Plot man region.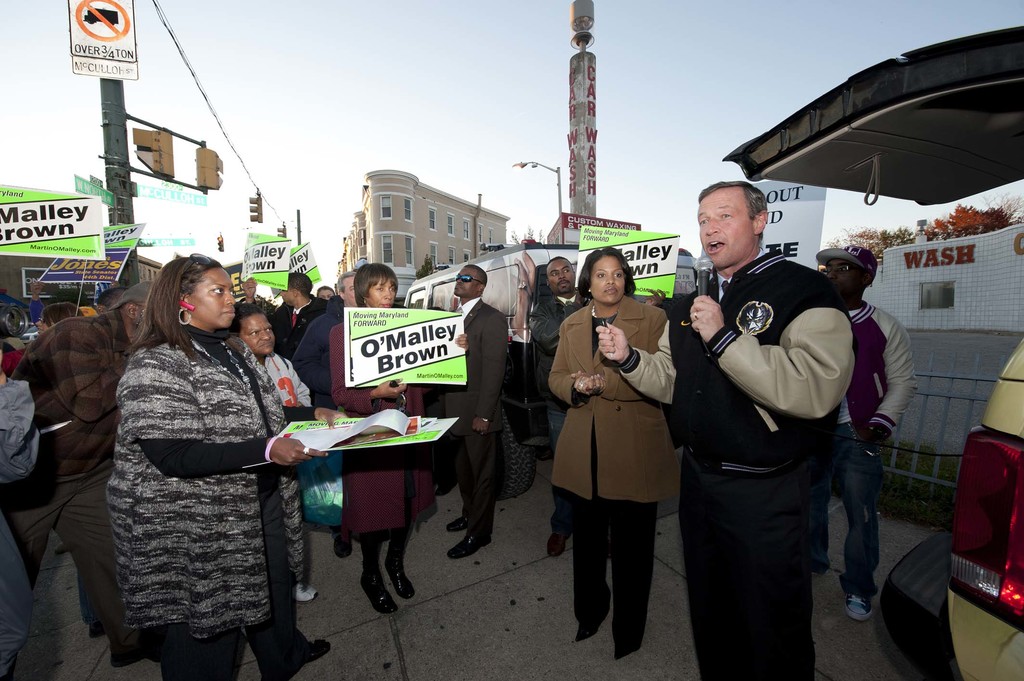
Plotted at 294:271:362:561.
